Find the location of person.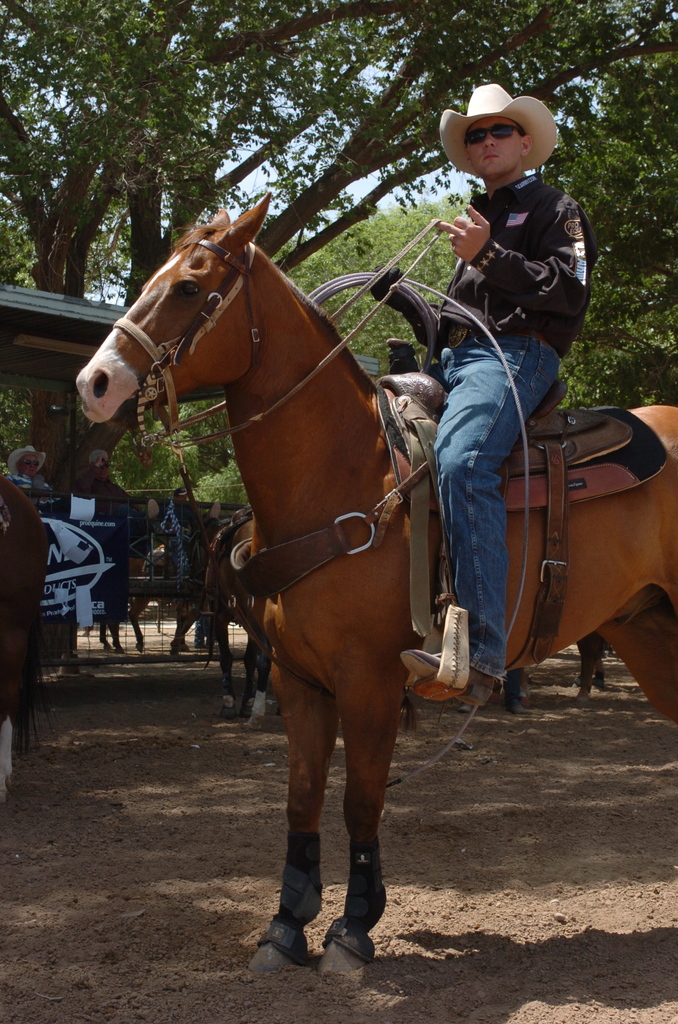
Location: Rect(76, 448, 147, 558).
